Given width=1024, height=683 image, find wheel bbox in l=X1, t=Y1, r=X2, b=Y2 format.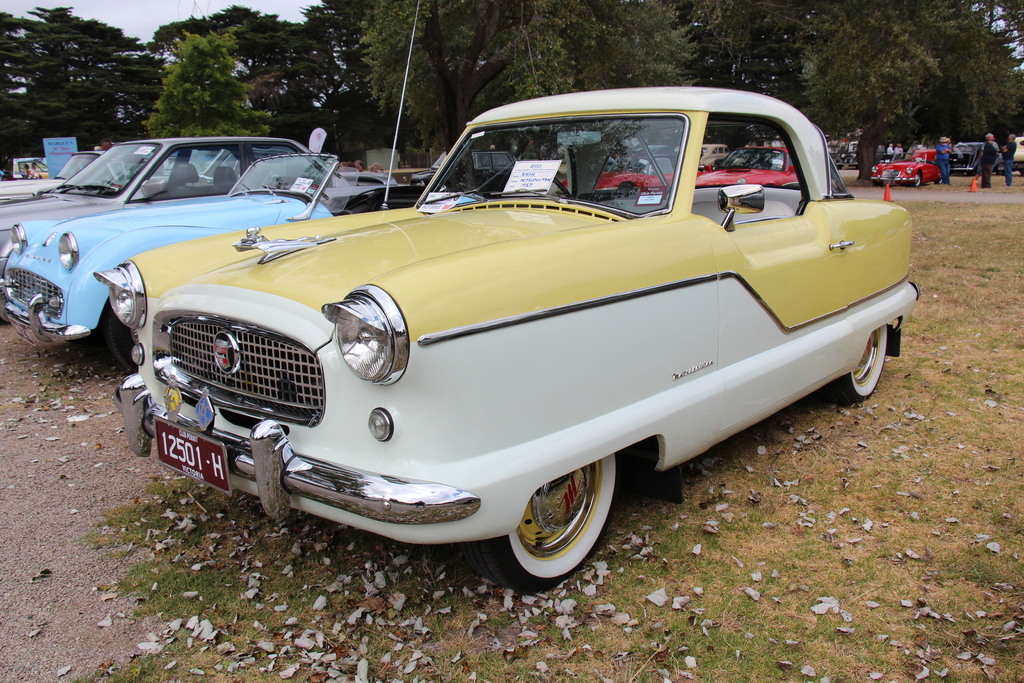
l=553, t=176, r=572, b=201.
